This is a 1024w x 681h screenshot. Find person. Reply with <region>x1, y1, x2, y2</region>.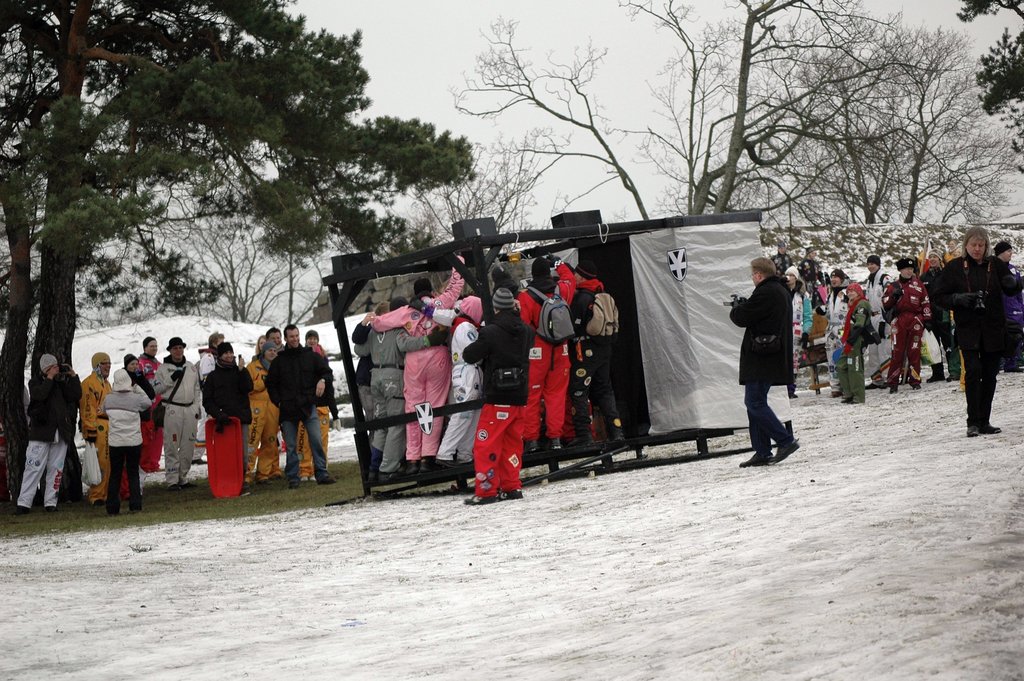
<region>148, 334, 201, 492</region>.
